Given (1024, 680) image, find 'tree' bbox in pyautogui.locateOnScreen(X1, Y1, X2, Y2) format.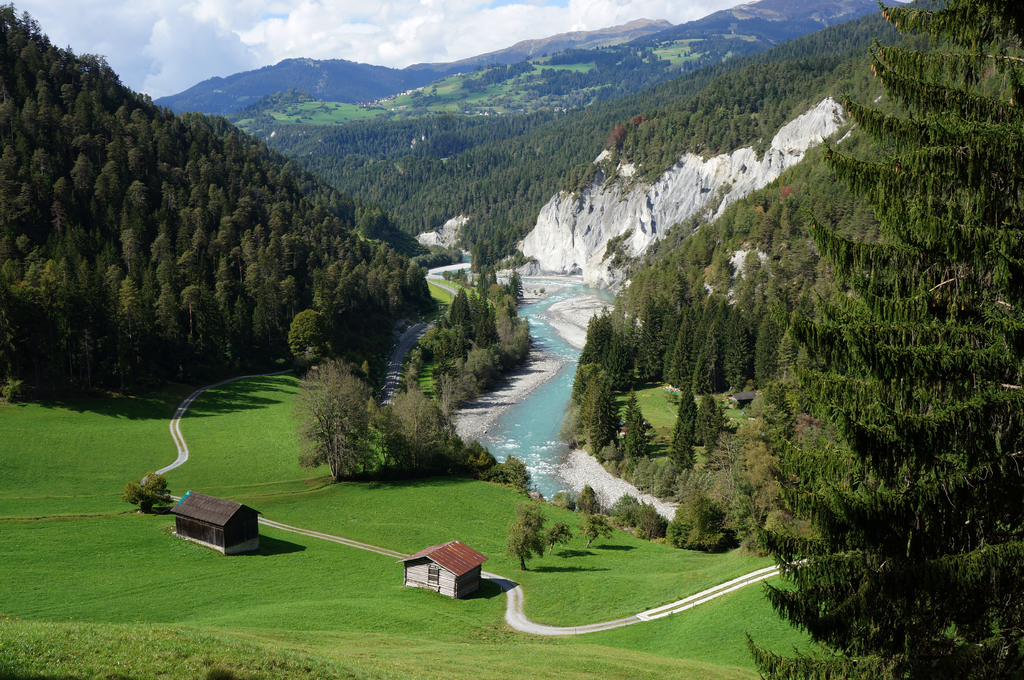
pyautogui.locateOnScreen(736, 0, 1023, 679).
